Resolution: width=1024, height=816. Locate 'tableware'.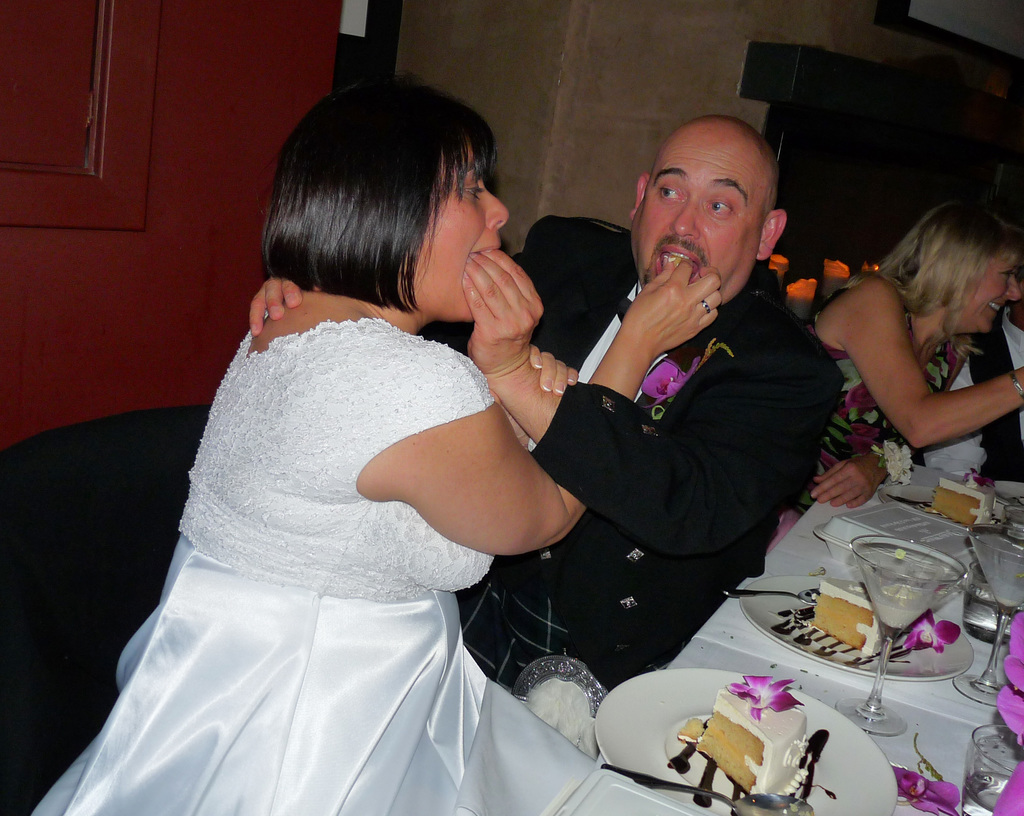
(left=600, top=762, right=817, bottom=815).
